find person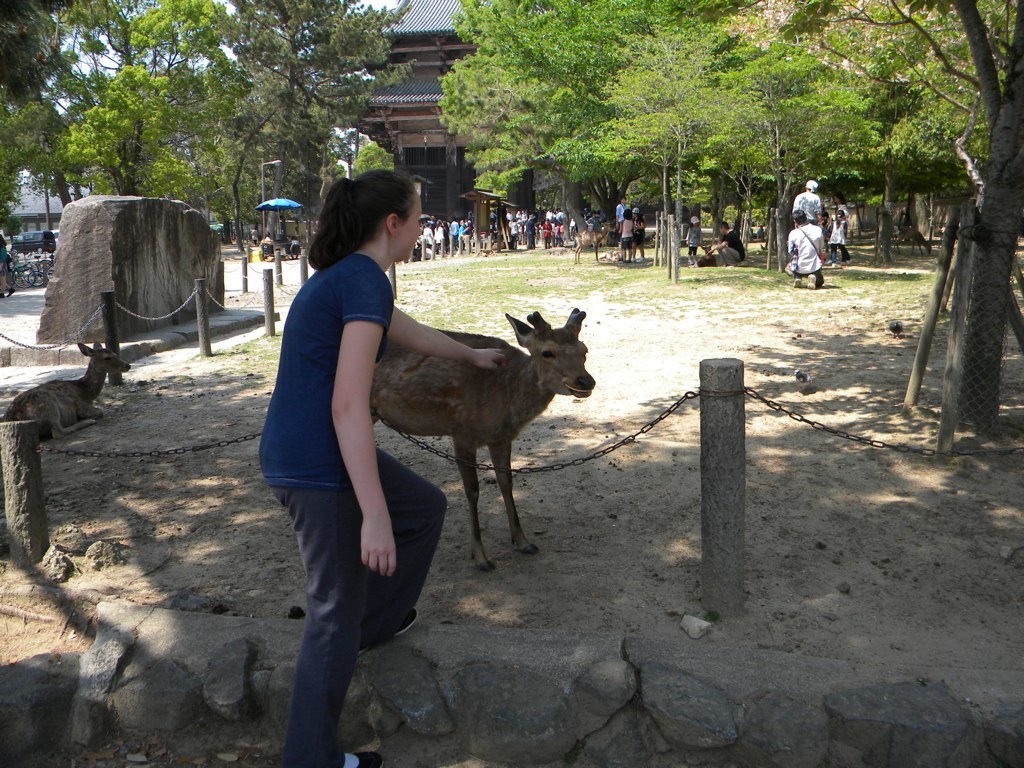
[left=789, top=213, right=826, bottom=292]
